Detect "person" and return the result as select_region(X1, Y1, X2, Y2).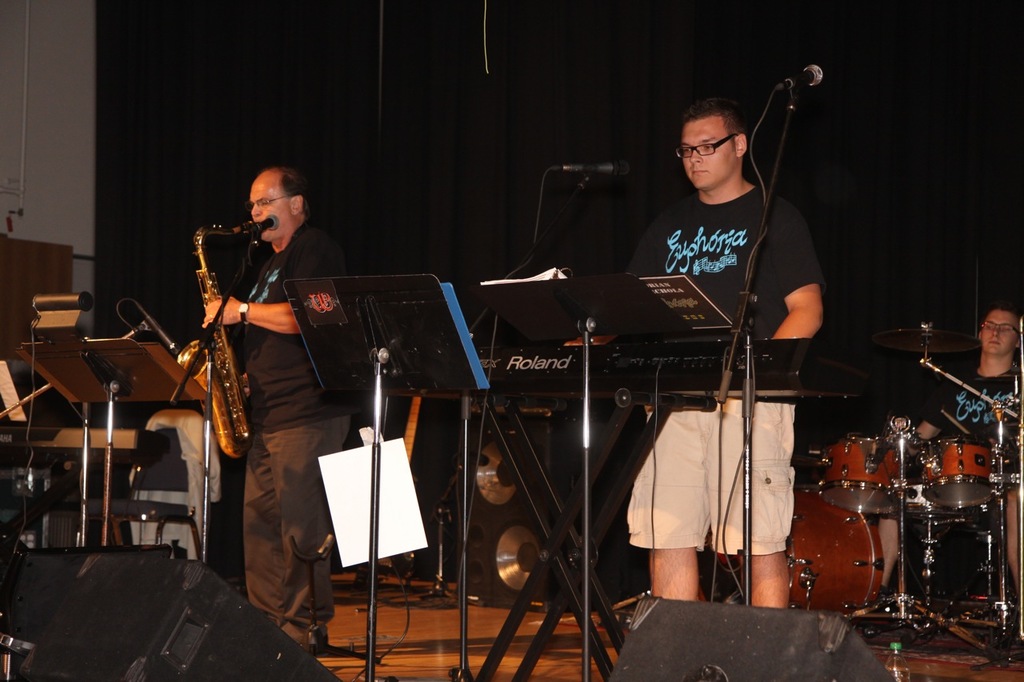
select_region(197, 162, 359, 658).
